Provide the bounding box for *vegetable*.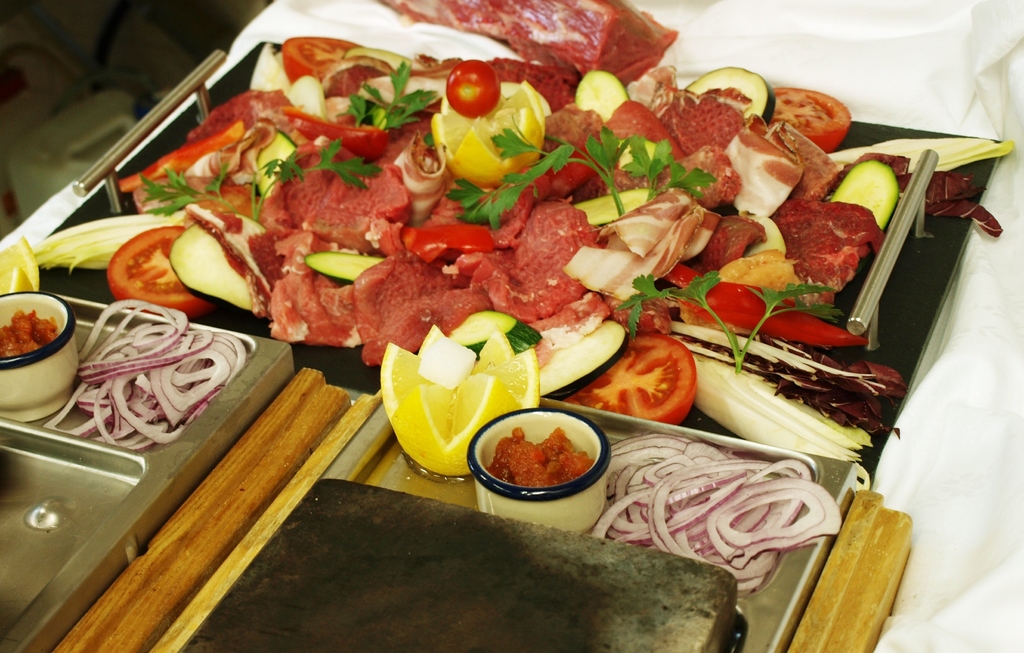
[115, 123, 239, 191].
